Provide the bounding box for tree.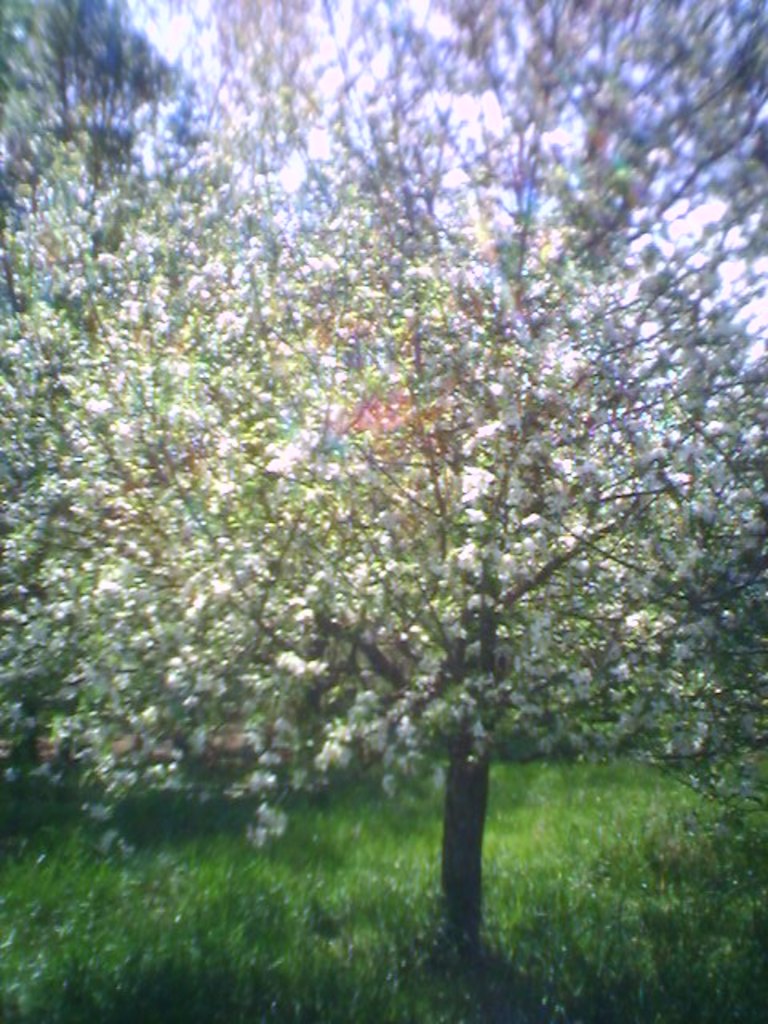
0,0,205,219.
